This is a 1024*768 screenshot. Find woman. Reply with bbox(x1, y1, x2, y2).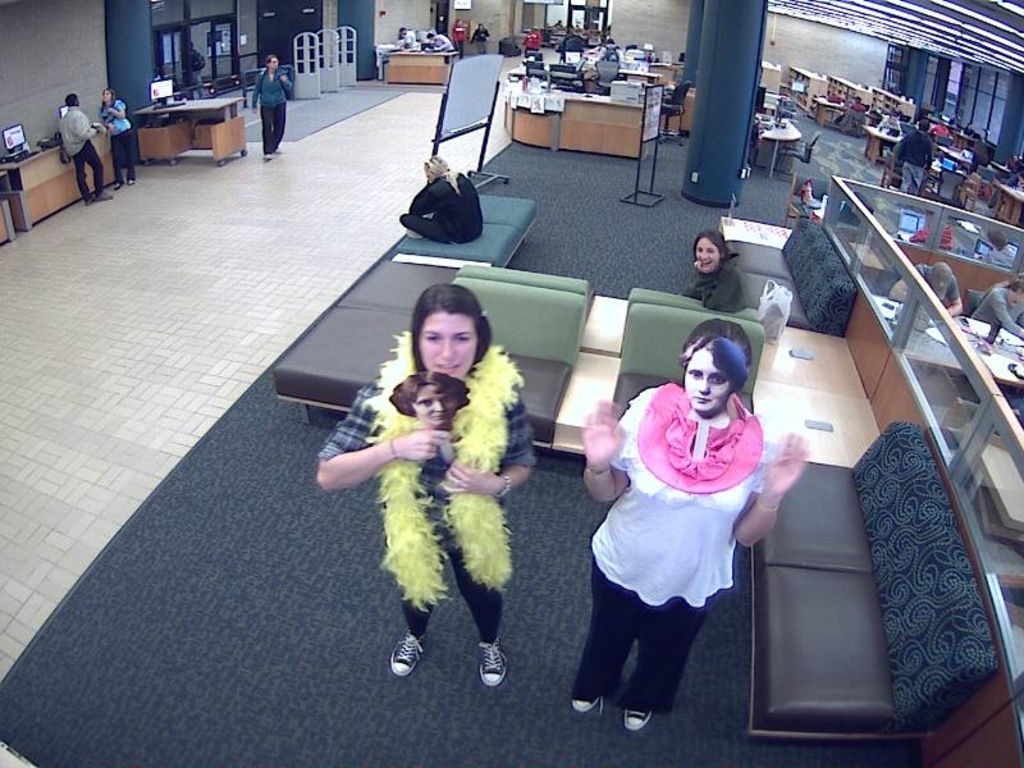
bbox(317, 288, 532, 684).
